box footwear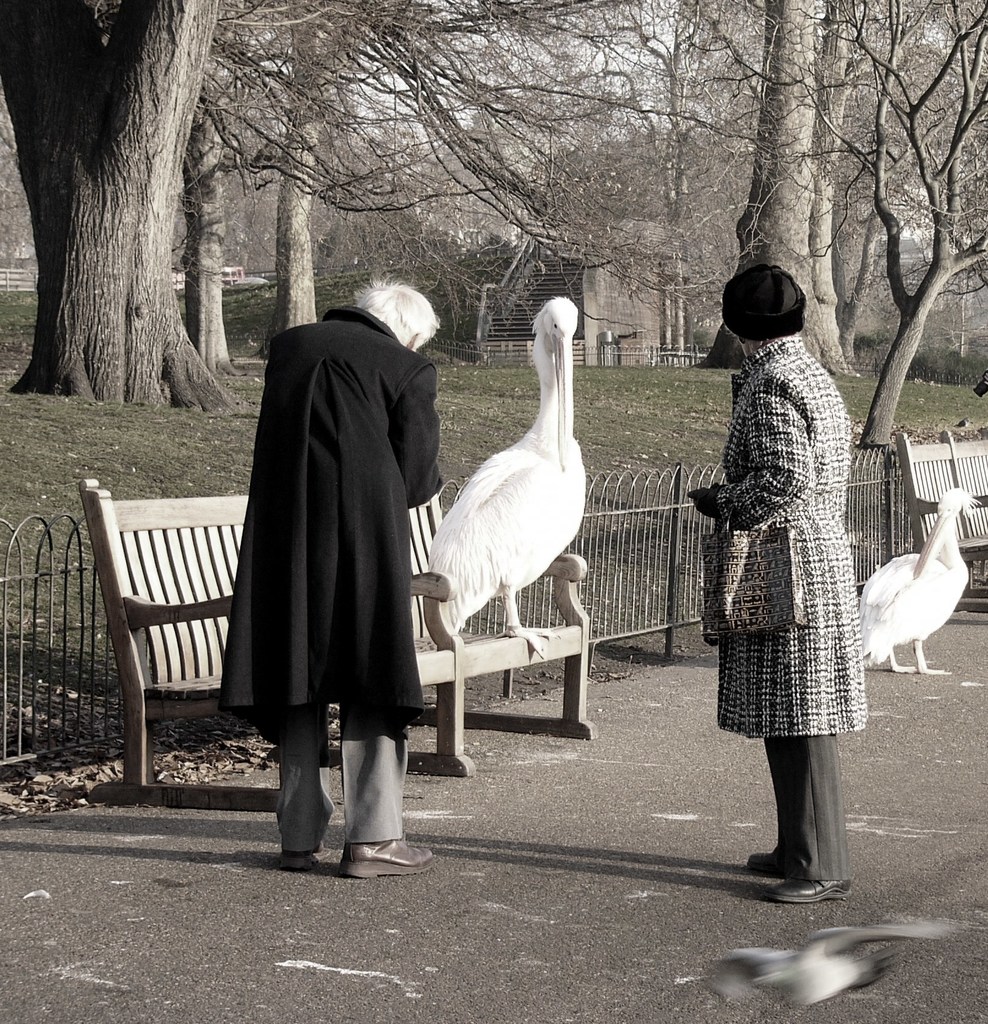
x1=745, y1=844, x2=794, y2=876
